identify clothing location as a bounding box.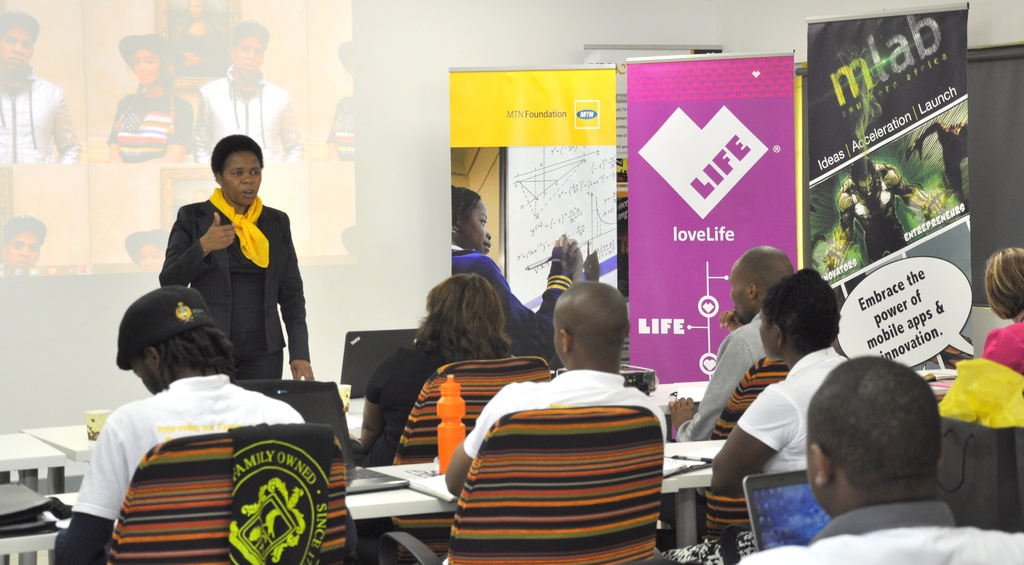
{"x1": 677, "y1": 311, "x2": 769, "y2": 503}.
